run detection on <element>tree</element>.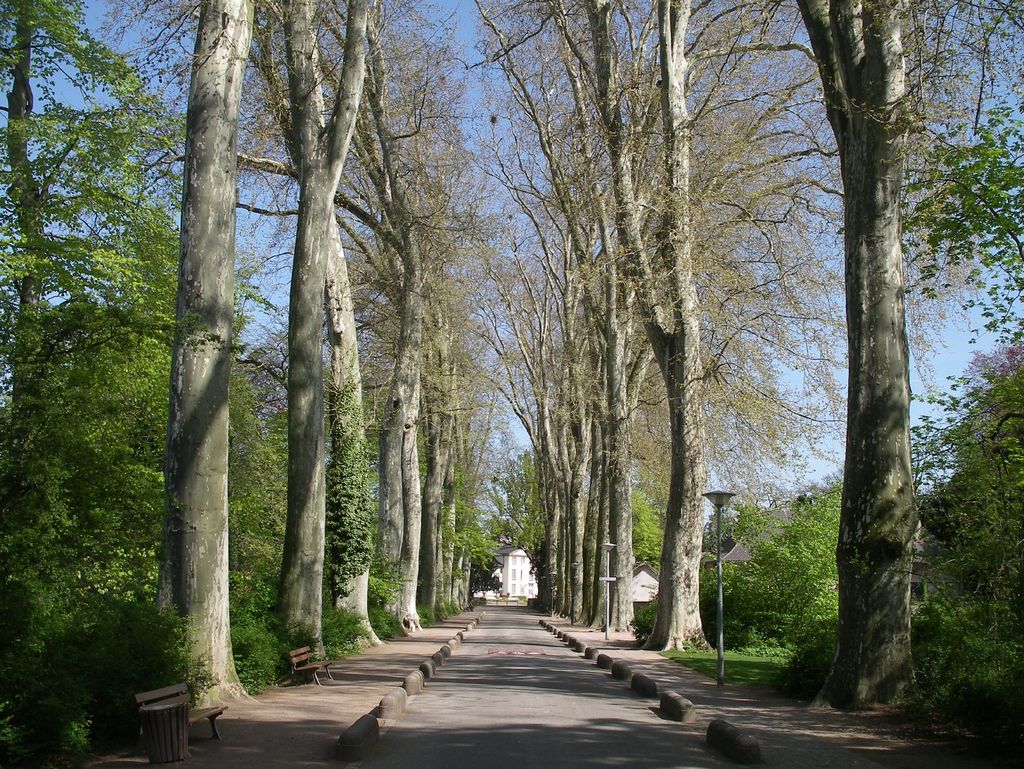
Result: x1=140 y1=0 x2=250 y2=710.
